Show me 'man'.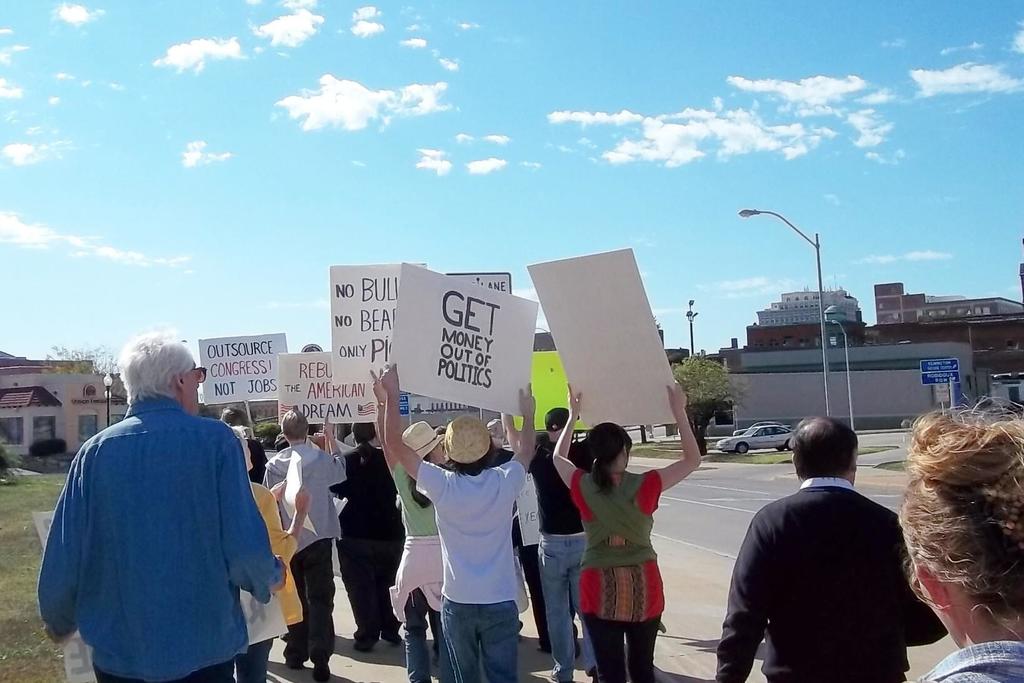
'man' is here: 36,328,287,682.
